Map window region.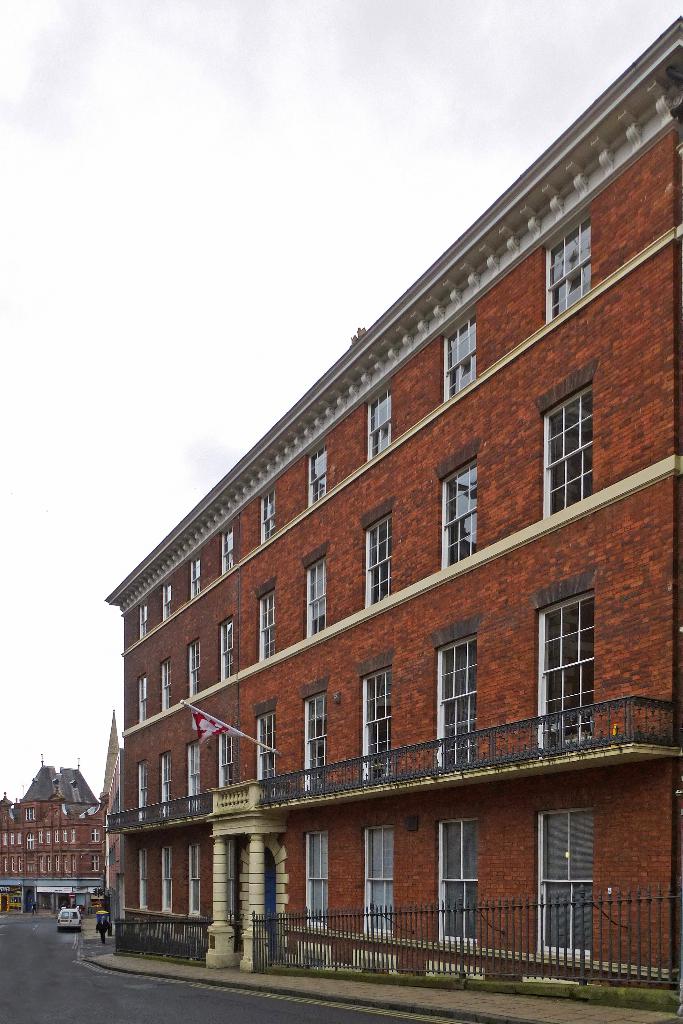
Mapped to (140,672,145,721).
